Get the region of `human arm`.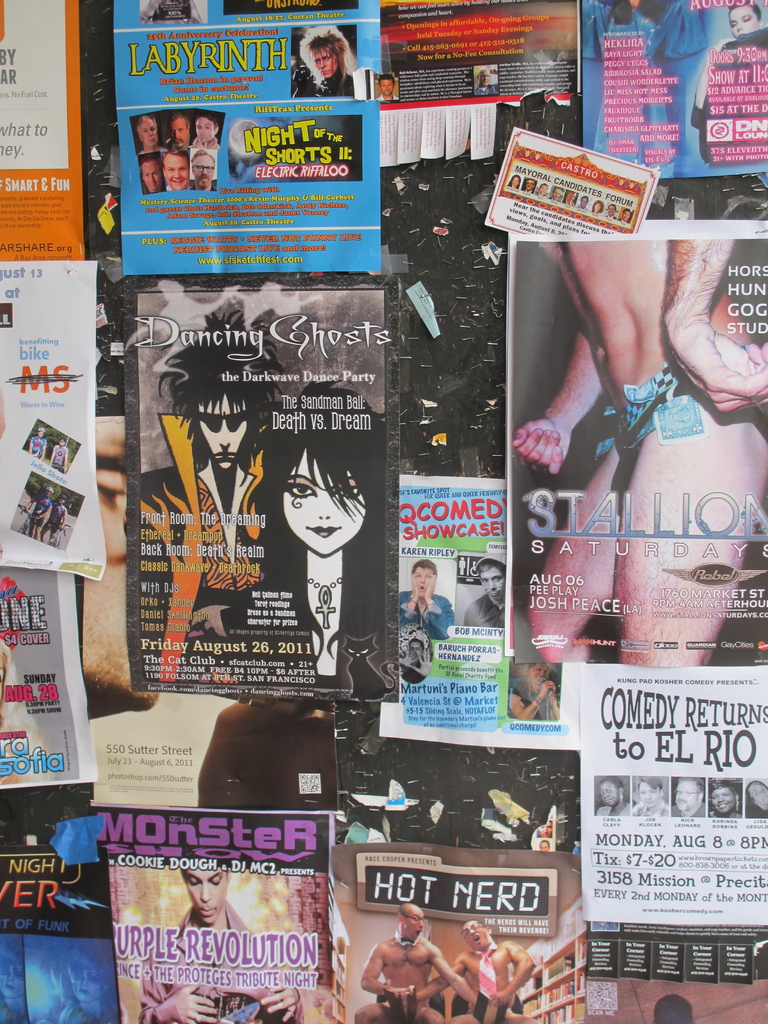
pyautogui.locateOnScreen(494, 941, 541, 1002).
